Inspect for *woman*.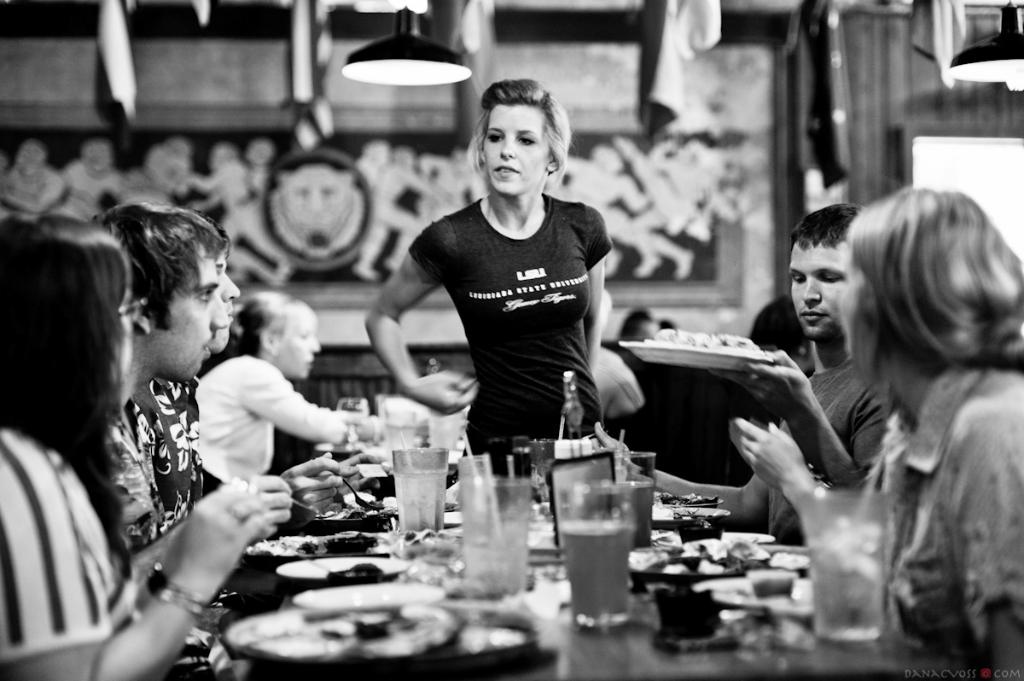
Inspection: 420/201/614/461.
